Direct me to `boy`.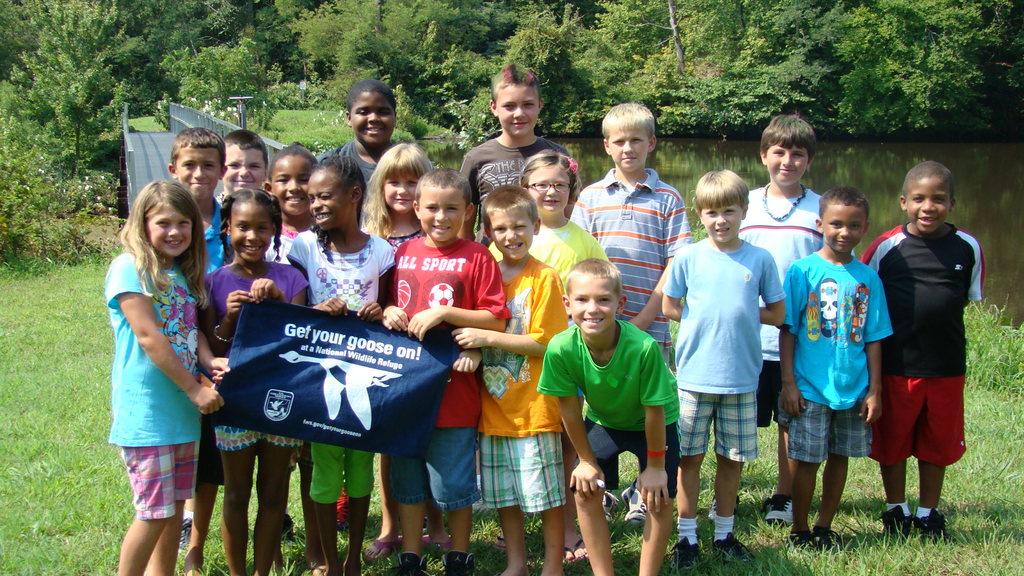
Direction: <bbox>575, 100, 691, 381</bbox>.
